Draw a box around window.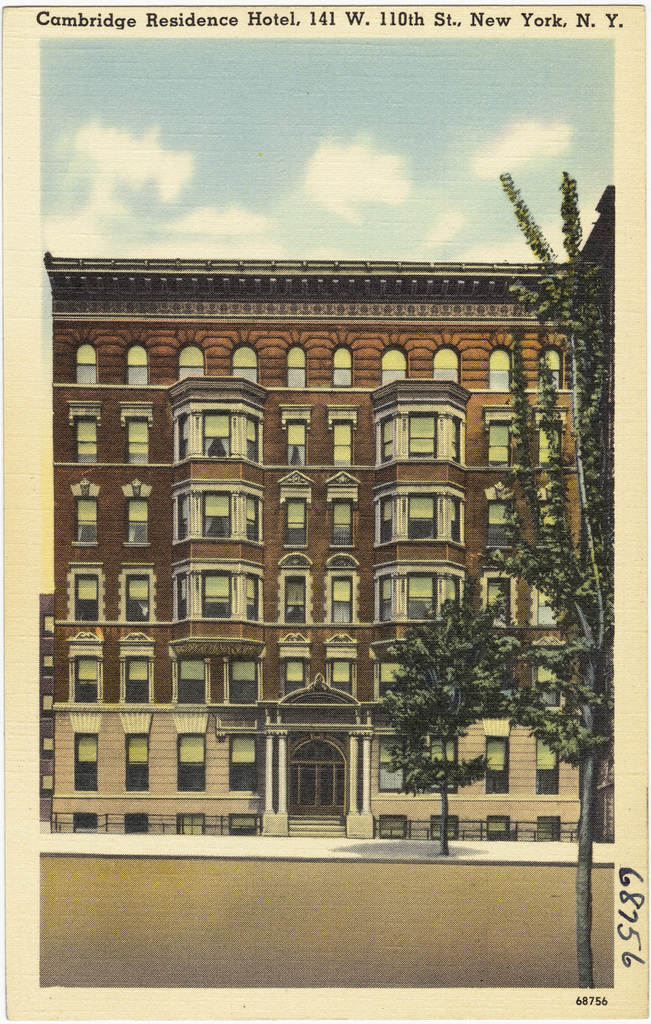
<box>228,736,256,786</box>.
